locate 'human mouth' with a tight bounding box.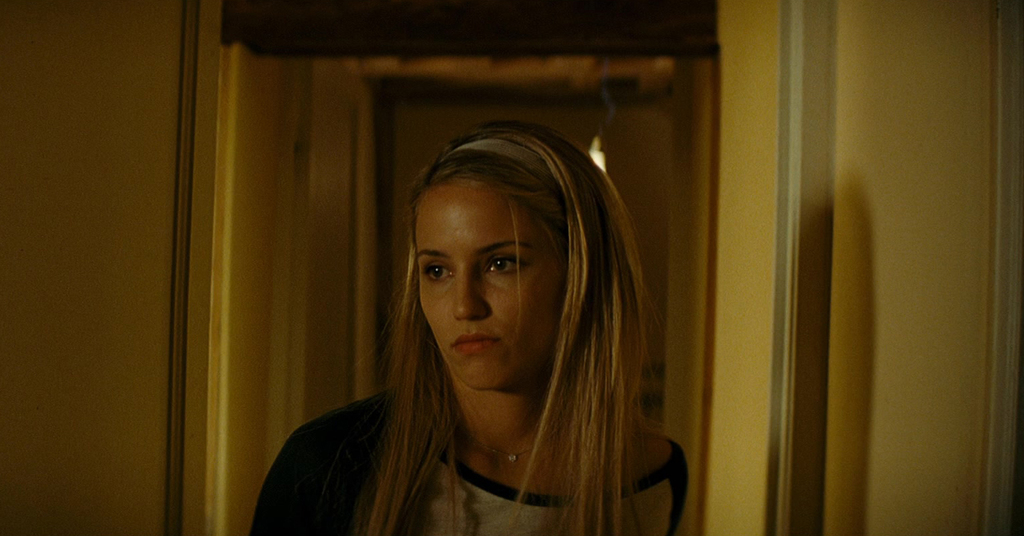
<region>452, 332, 498, 354</region>.
